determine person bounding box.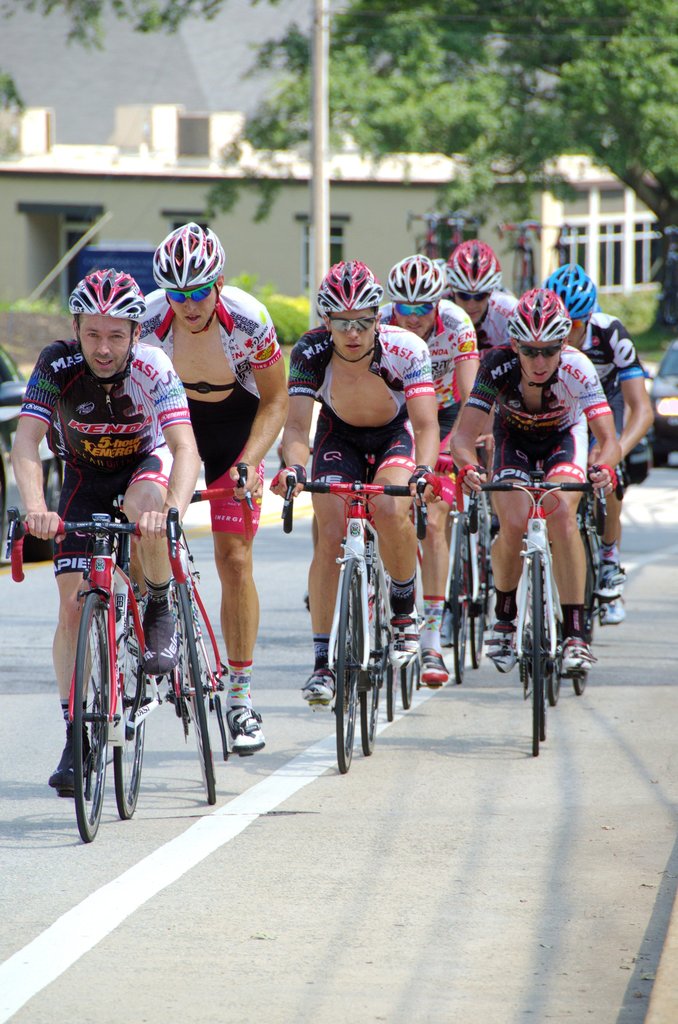
Determined: <box>273,265,443,703</box>.
